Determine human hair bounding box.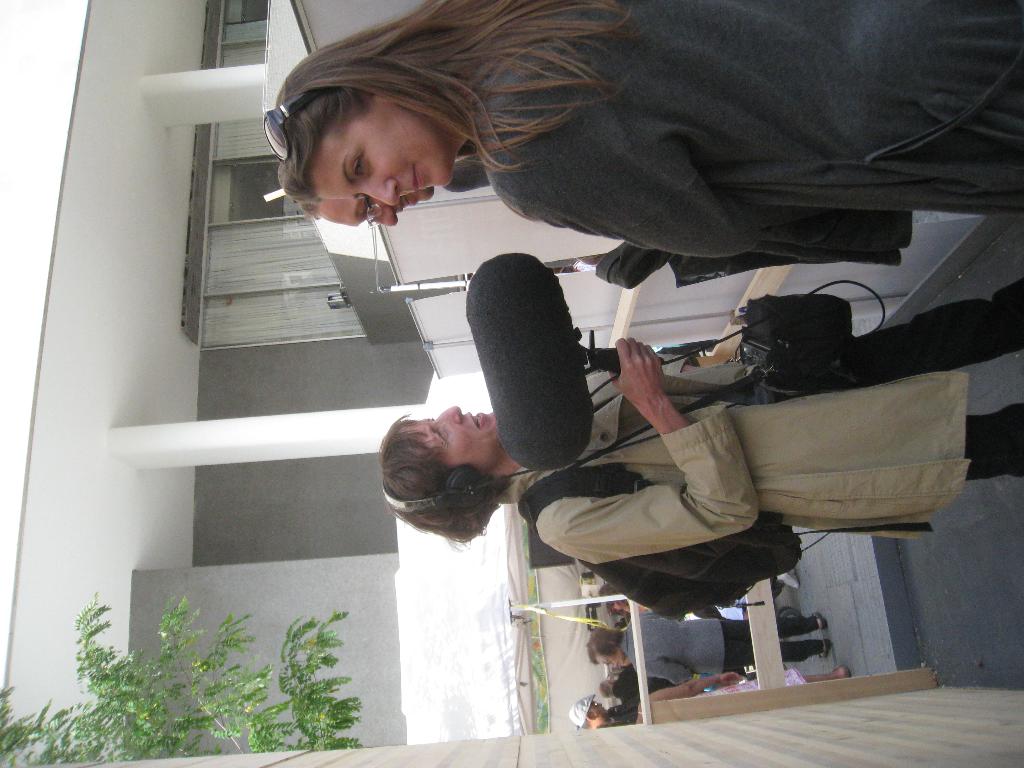
Determined: 296/197/323/222.
